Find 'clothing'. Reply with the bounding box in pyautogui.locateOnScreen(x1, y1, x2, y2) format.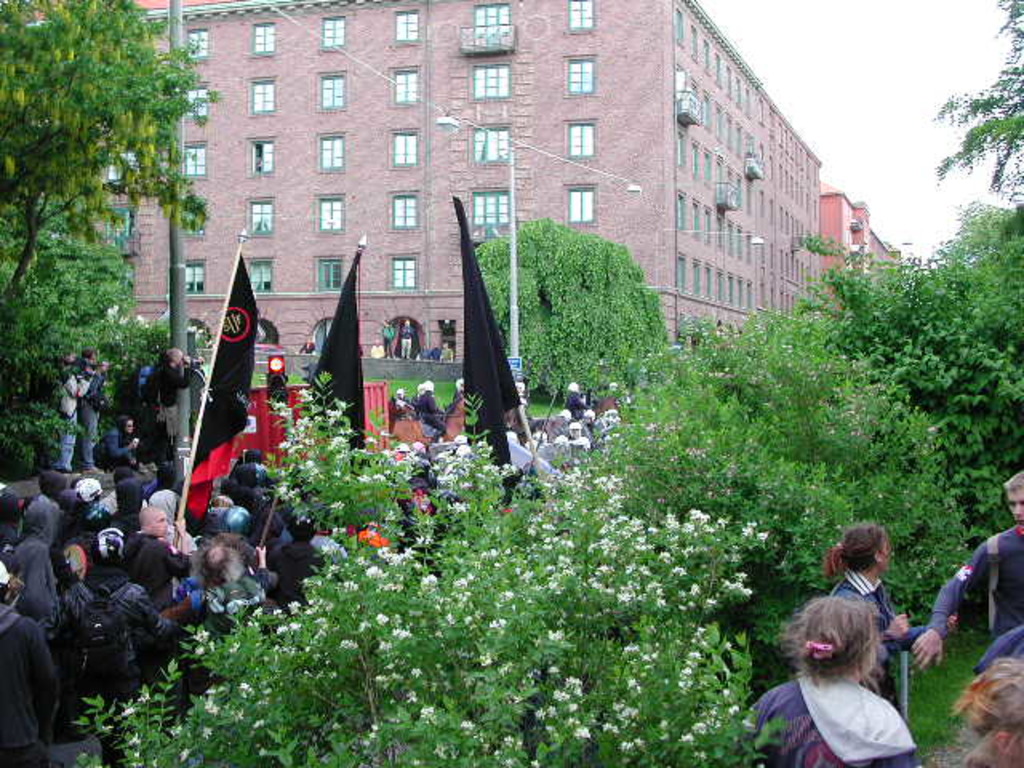
pyautogui.locateOnScreen(830, 565, 946, 709).
